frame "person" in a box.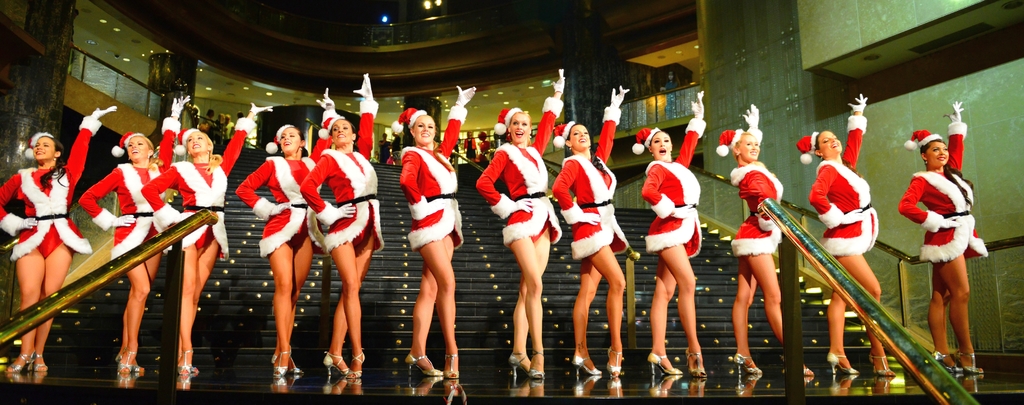
pyautogui.locateOnScreen(76, 95, 193, 374).
